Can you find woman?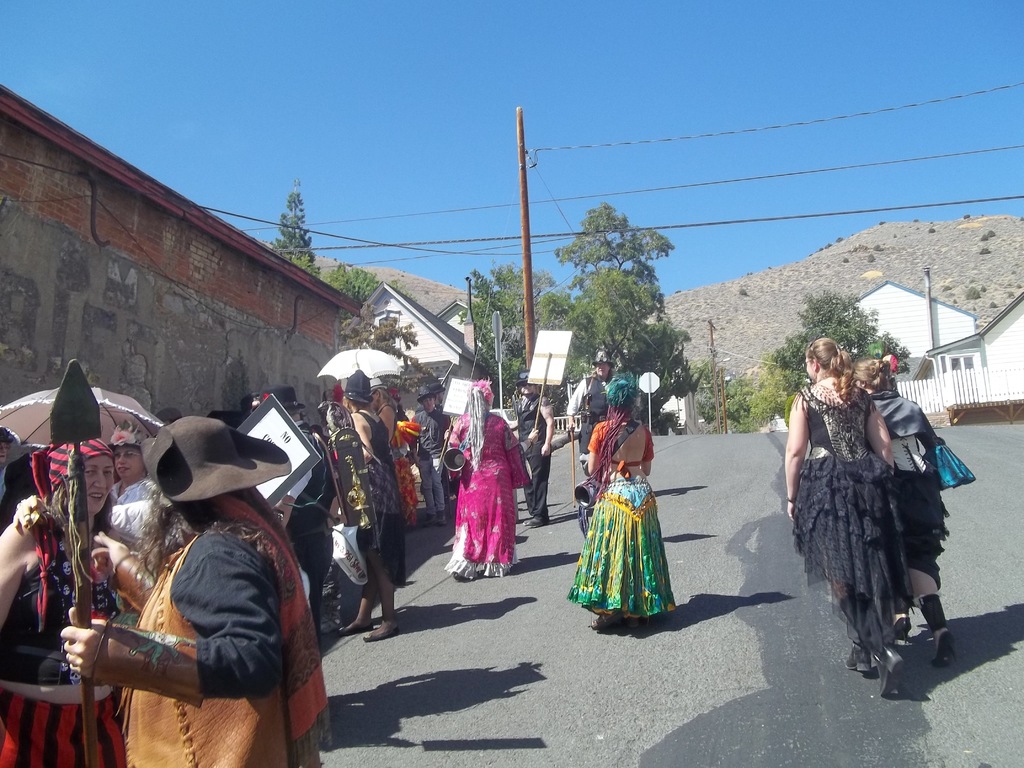
Yes, bounding box: x1=780 y1=339 x2=908 y2=705.
